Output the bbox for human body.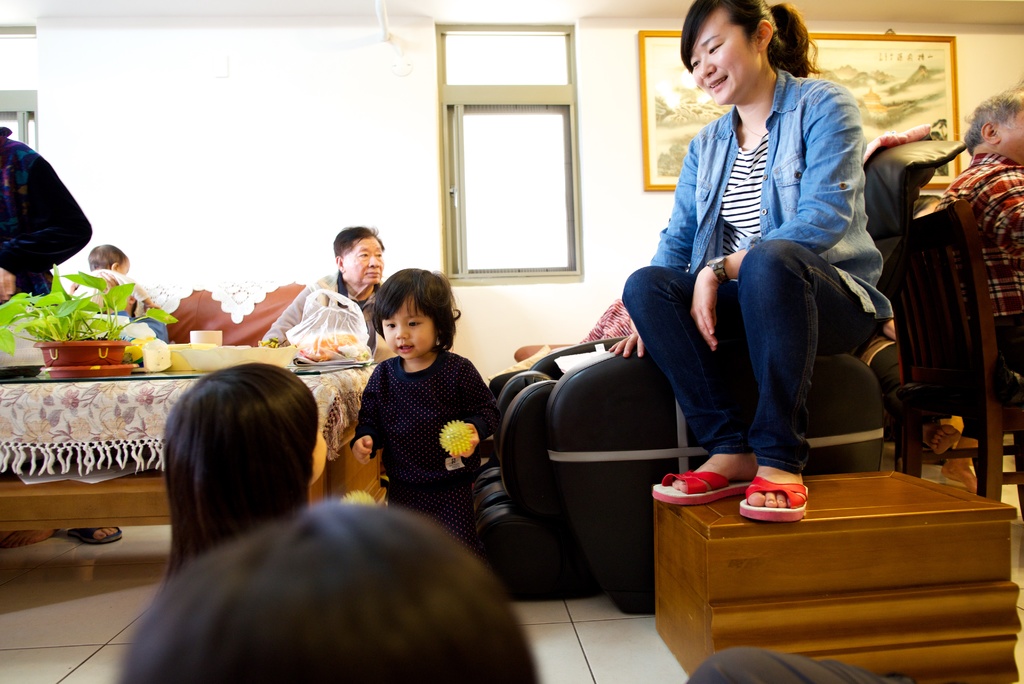
<box>349,270,502,560</box>.
